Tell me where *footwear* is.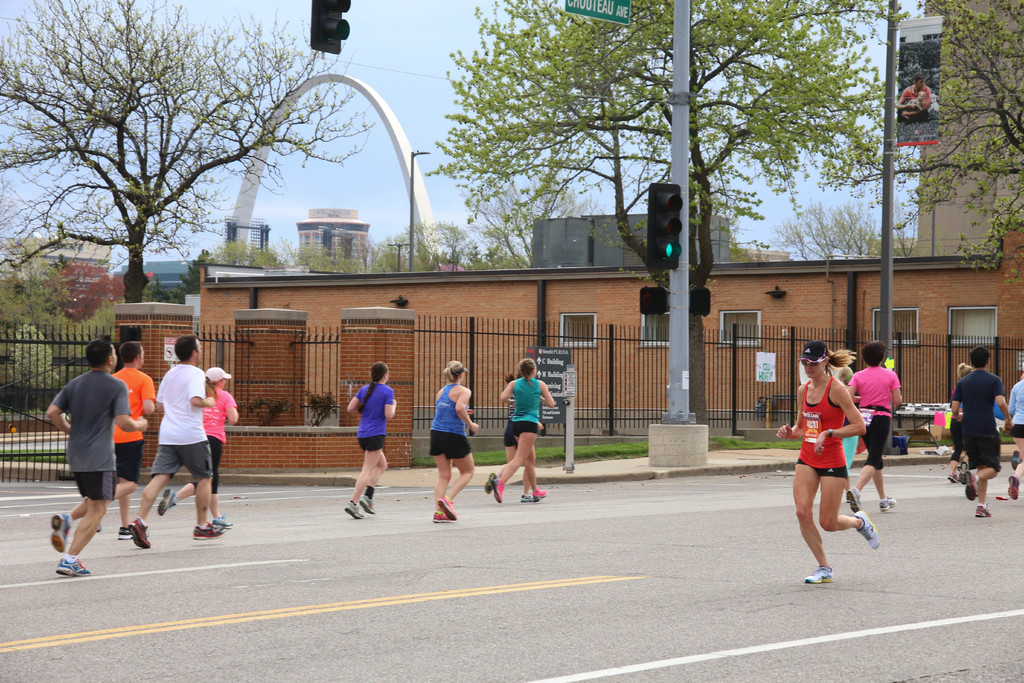
*footwear* is at bbox(212, 516, 230, 530).
